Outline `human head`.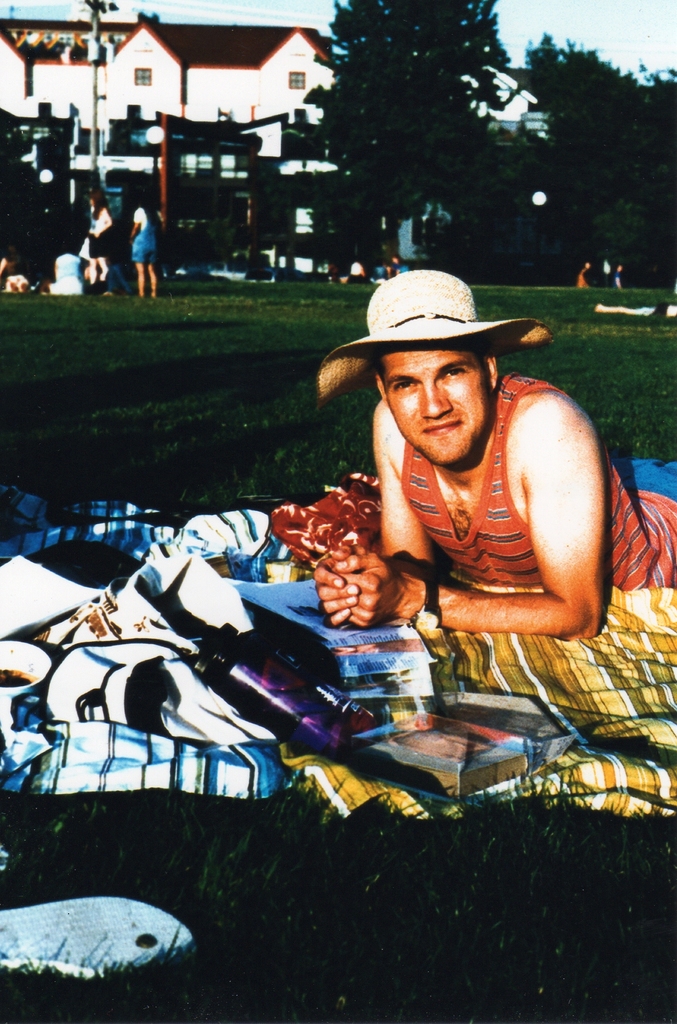
Outline: 366 258 500 467.
